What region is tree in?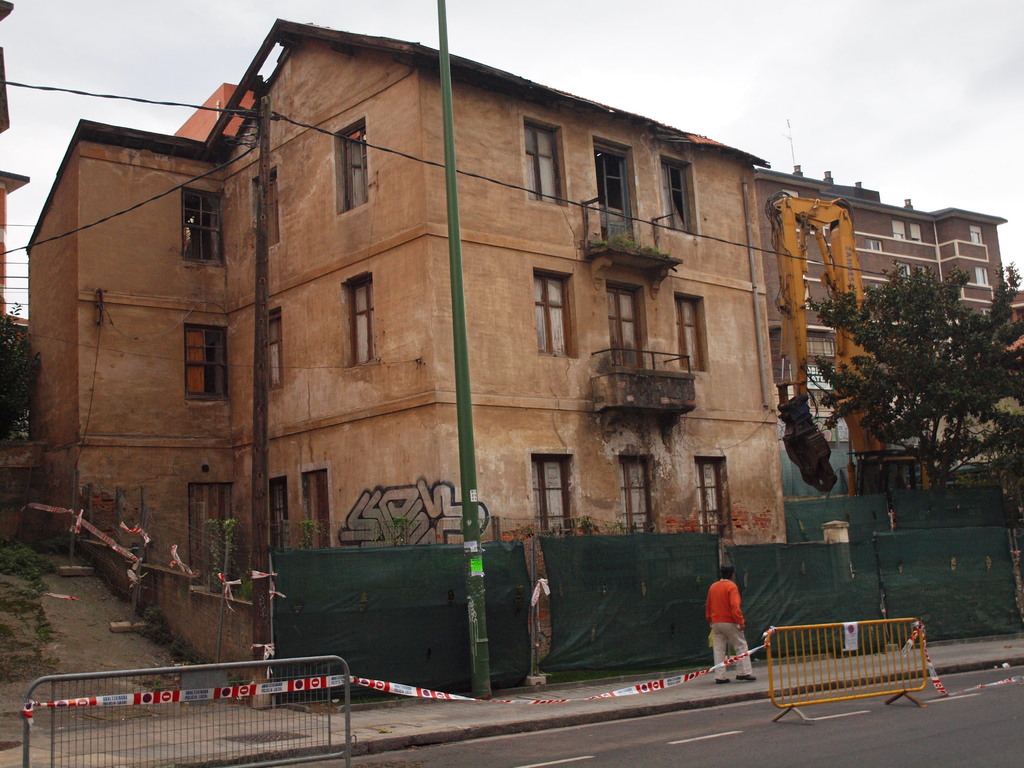
{"left": 0, "top": 300, "right": 40, "bottom": 440}.
